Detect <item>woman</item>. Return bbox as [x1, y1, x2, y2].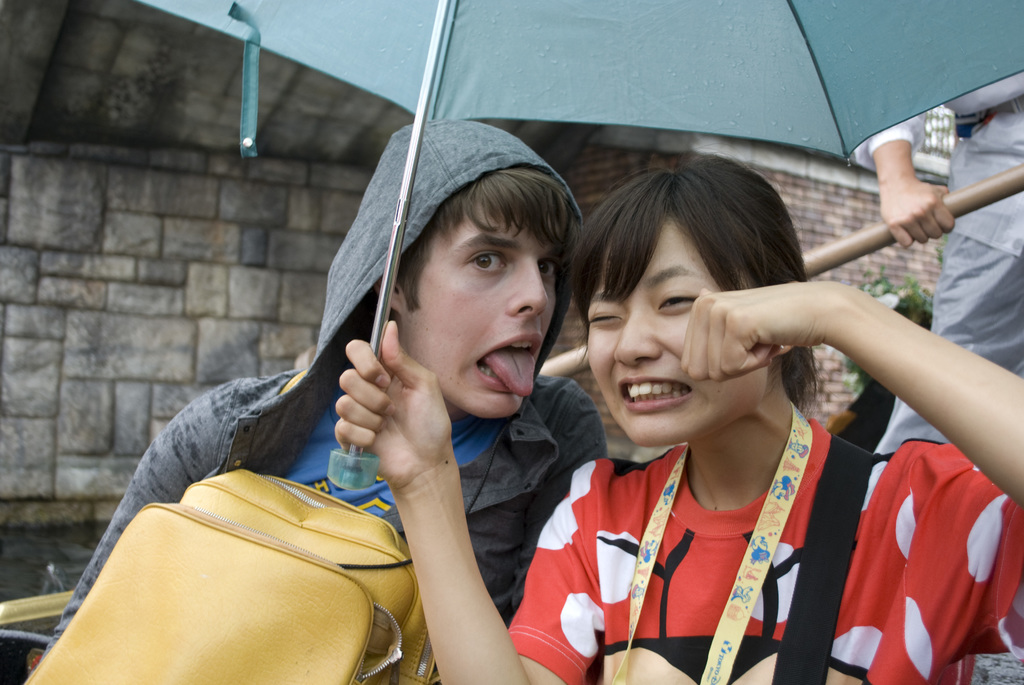
[307, 115, 916, 684].
